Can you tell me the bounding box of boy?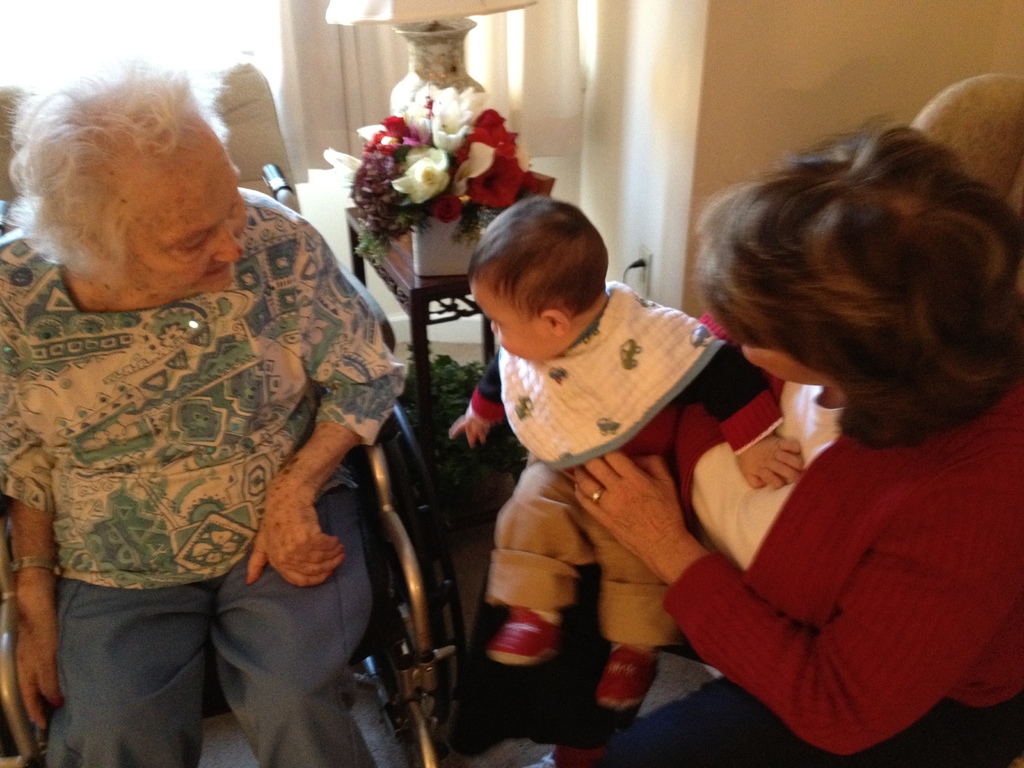
left=419, top=178, right=782, bottom=705.
